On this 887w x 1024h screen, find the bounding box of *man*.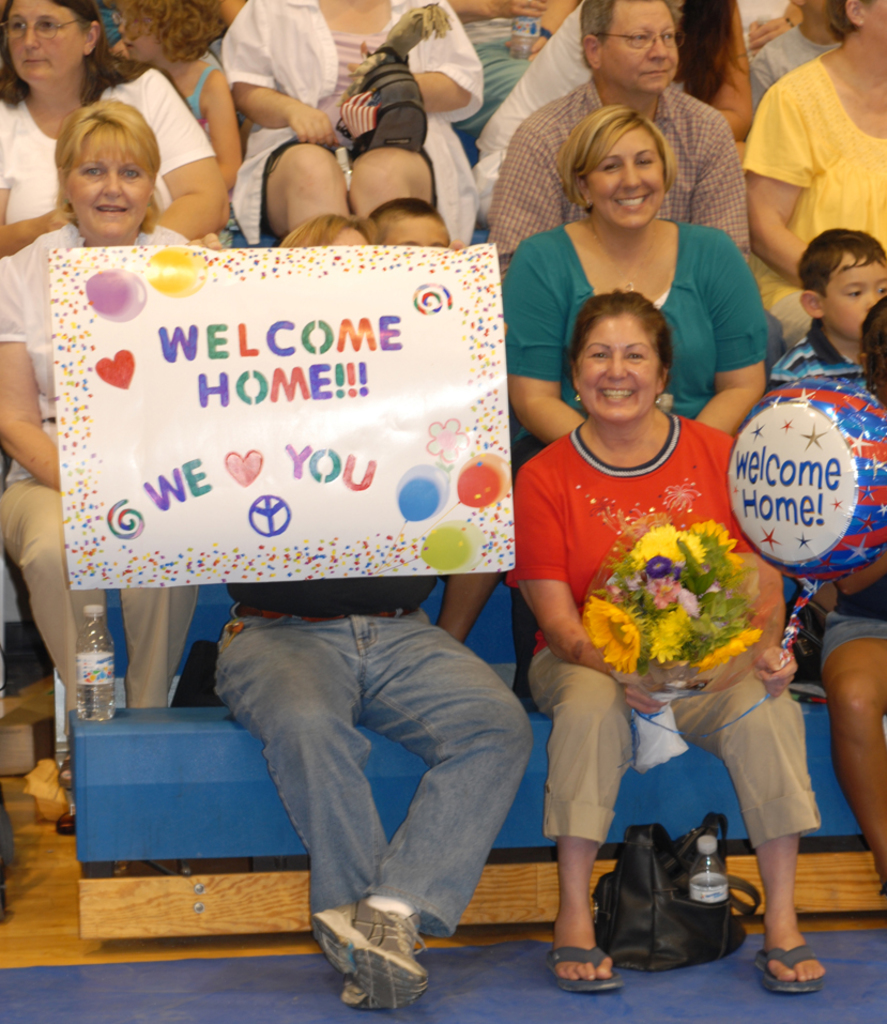
Bounding box: bbox(484, 0, 754, 265).
